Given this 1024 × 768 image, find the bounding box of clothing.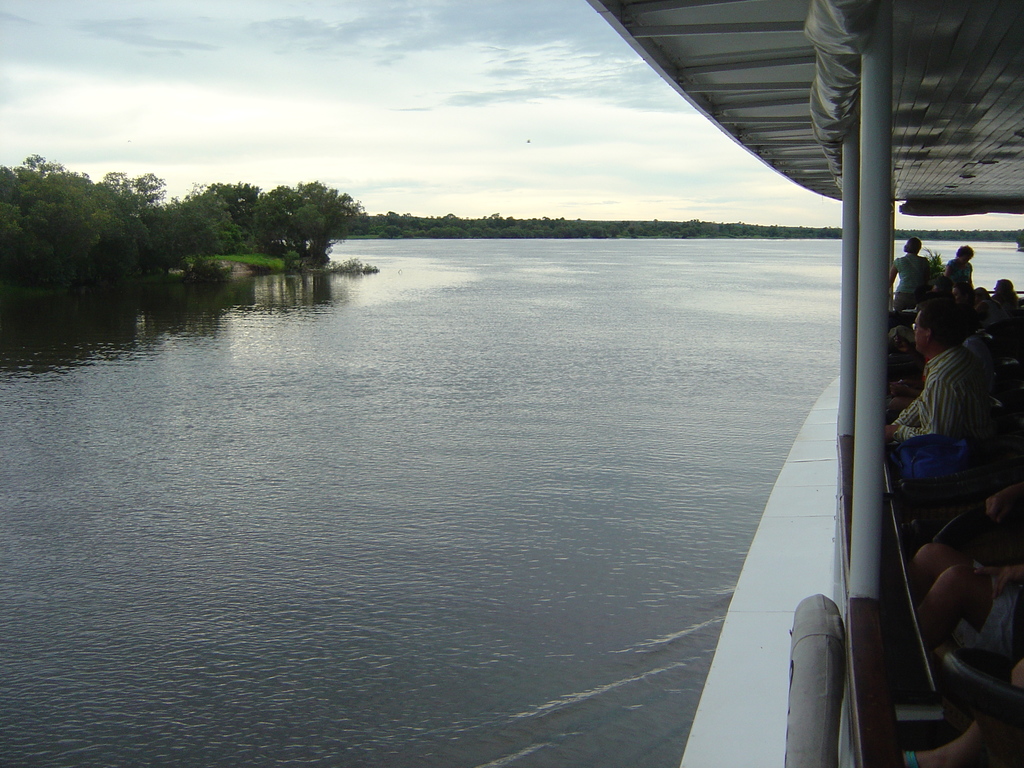
region(887, 308, 977, 358).
